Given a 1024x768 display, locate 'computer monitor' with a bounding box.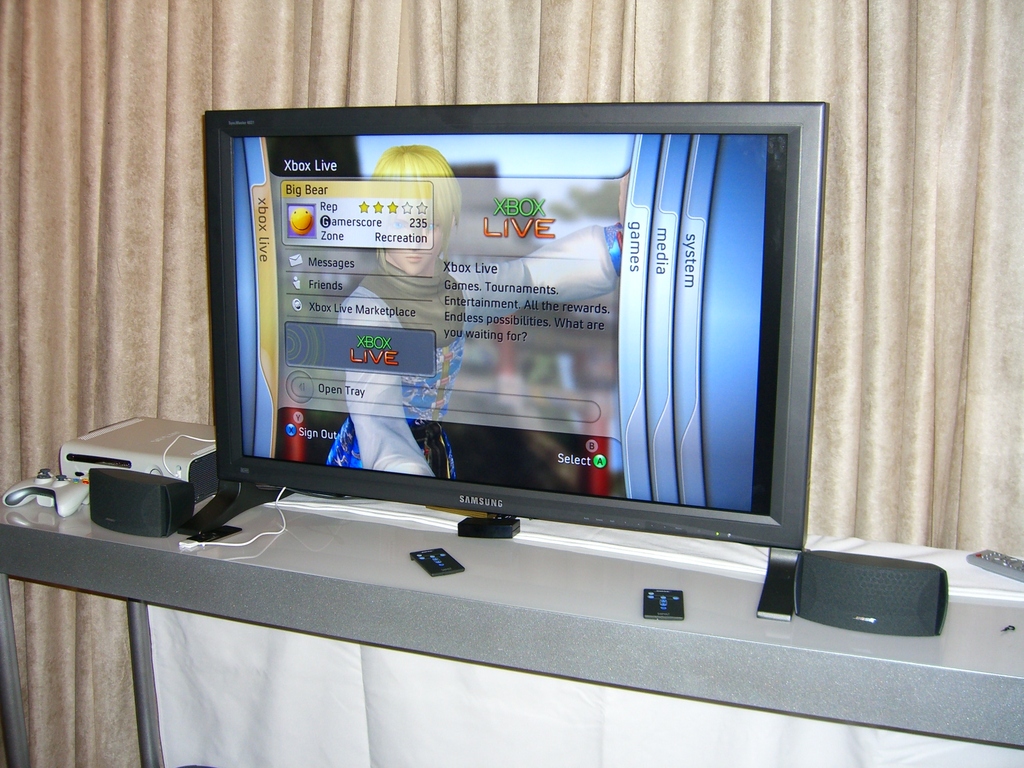
Located: crop(152, 119, 814, 609).
